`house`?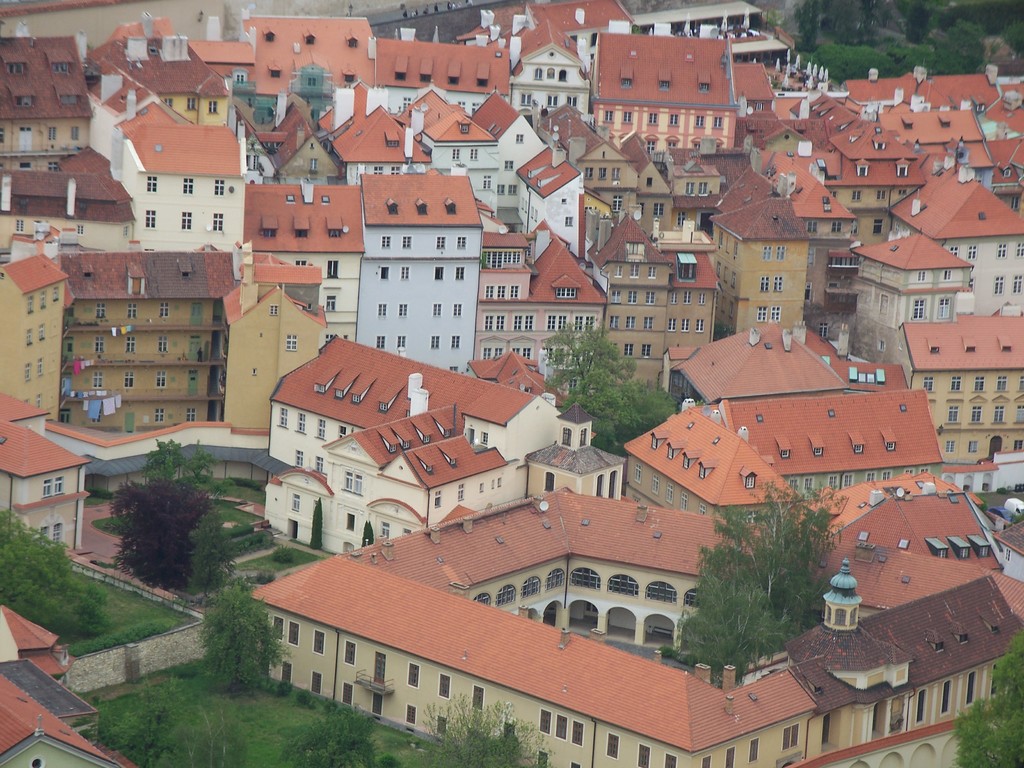
{"x1": 82, "y1": 6, "x2": 243, "y2": 285}
